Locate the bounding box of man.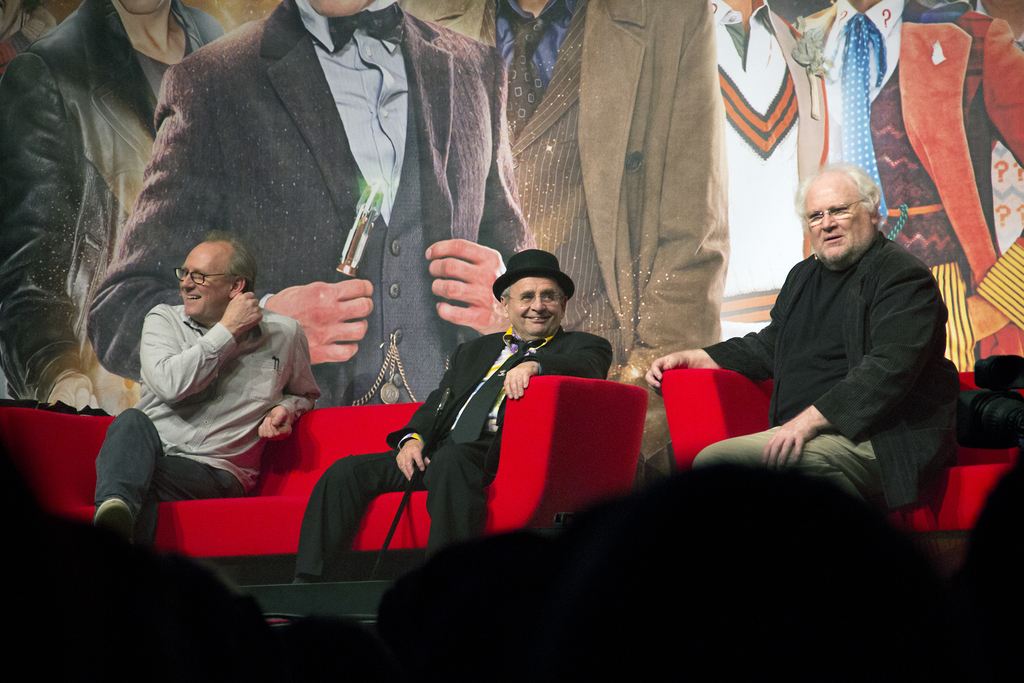
Bounding box: 303 249 614 558.
